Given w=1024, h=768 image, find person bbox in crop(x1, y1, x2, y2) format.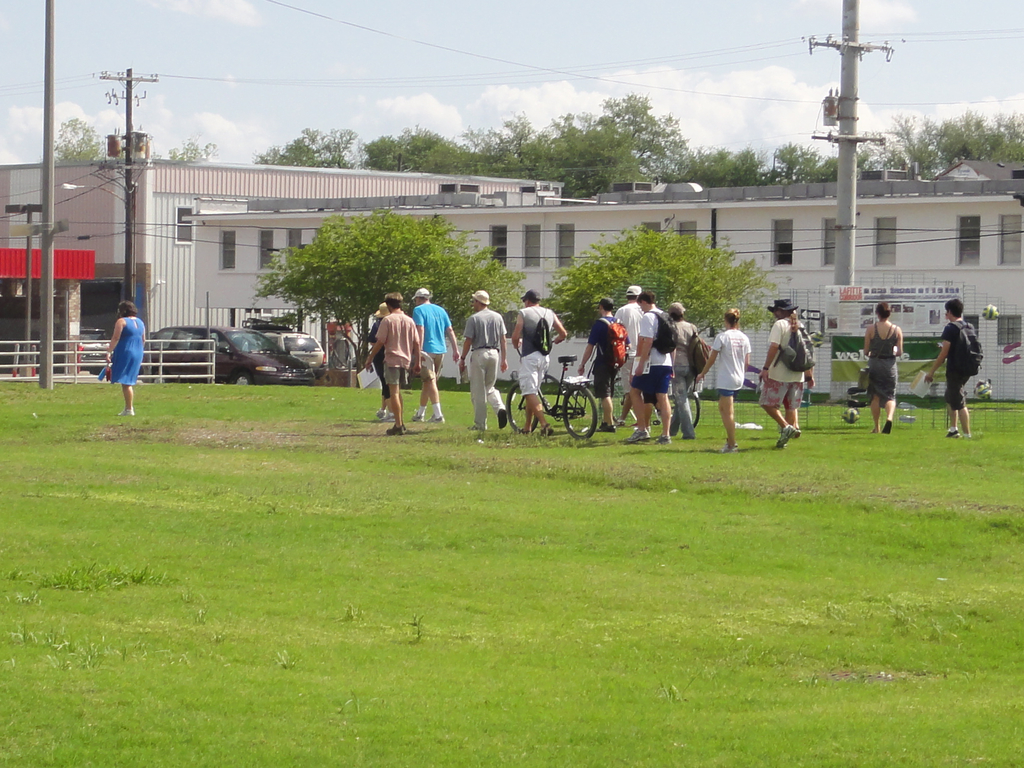
crop(361, 290, 426, 431).
